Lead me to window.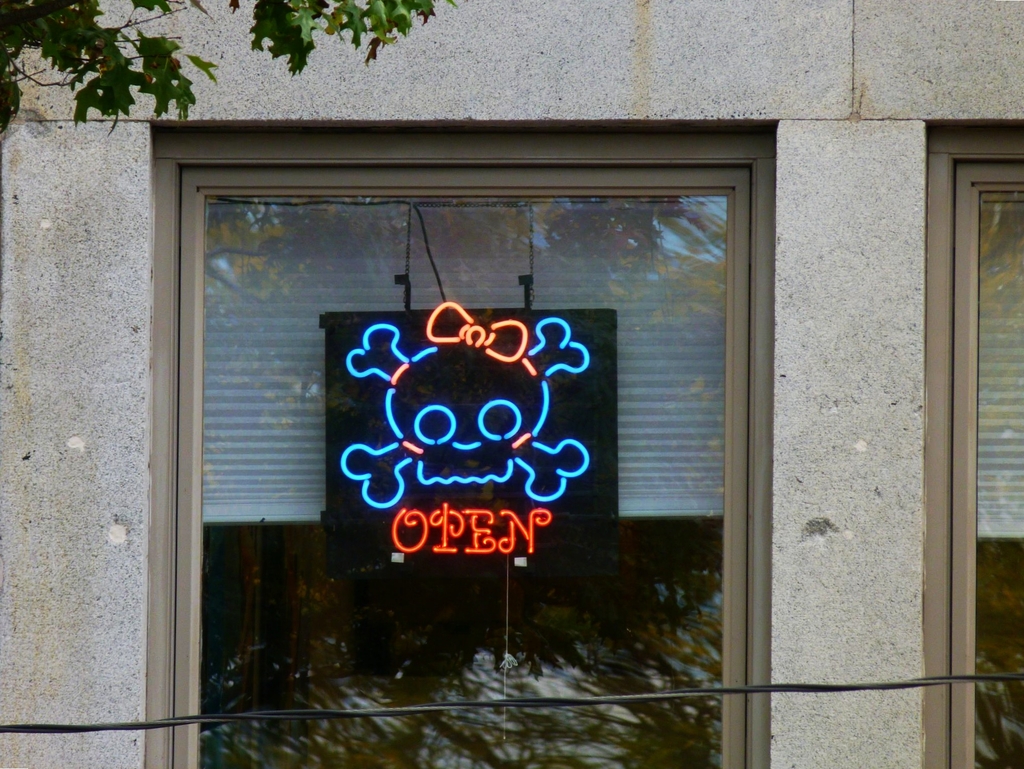
Lead to left=146, top=118, right=776, bottom=768.
